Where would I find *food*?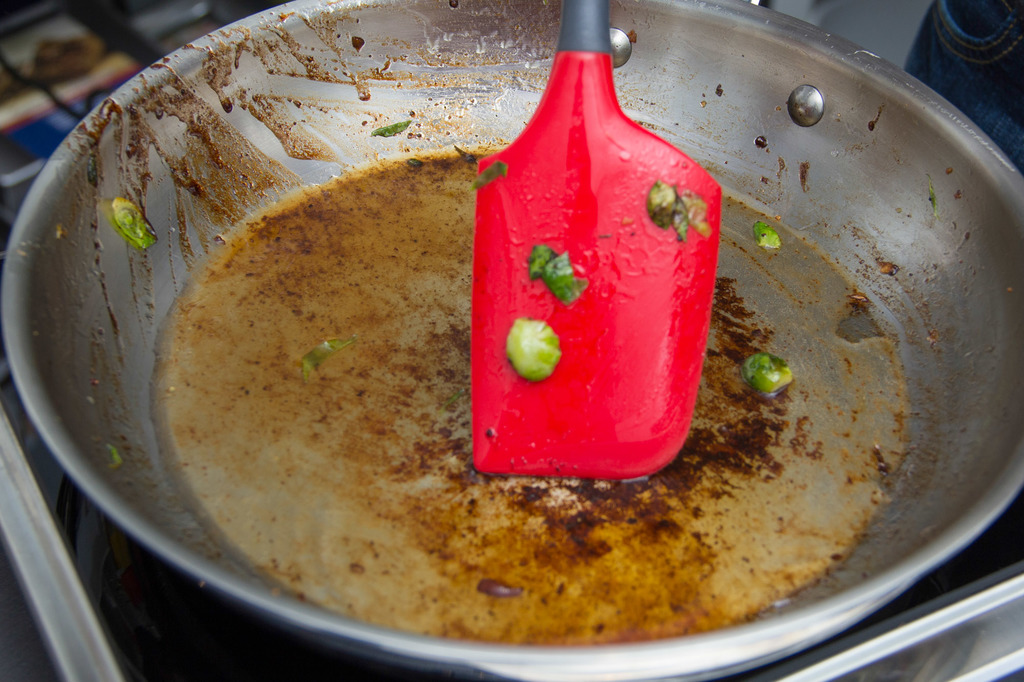
At 369 120 412 140.
